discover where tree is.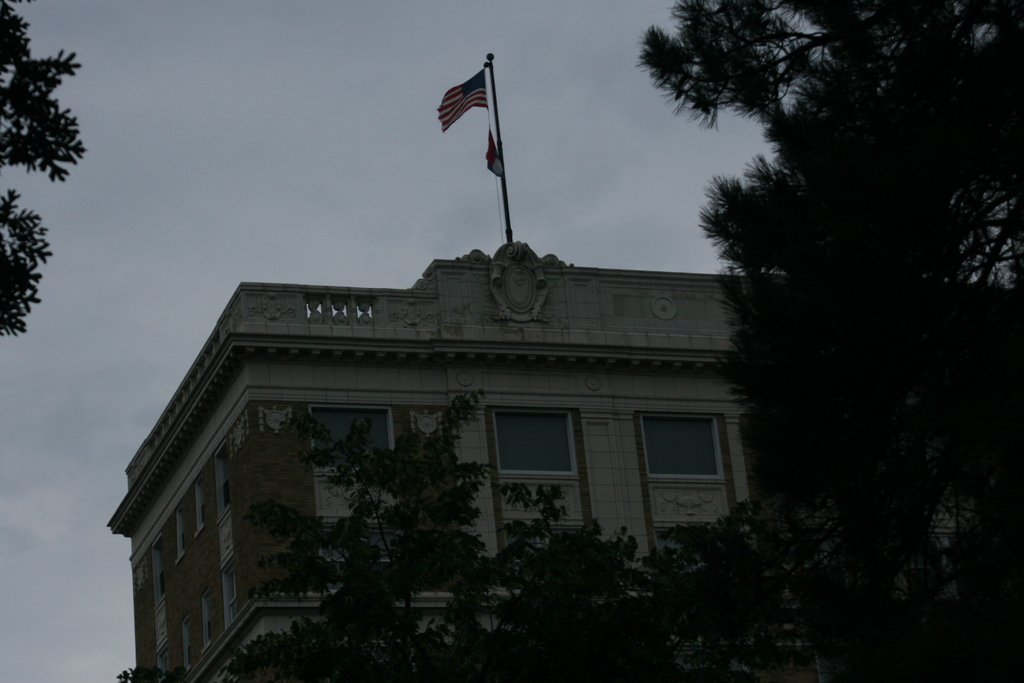
Discovered at <bbox>1, 22, 91, 313</bbox>.
